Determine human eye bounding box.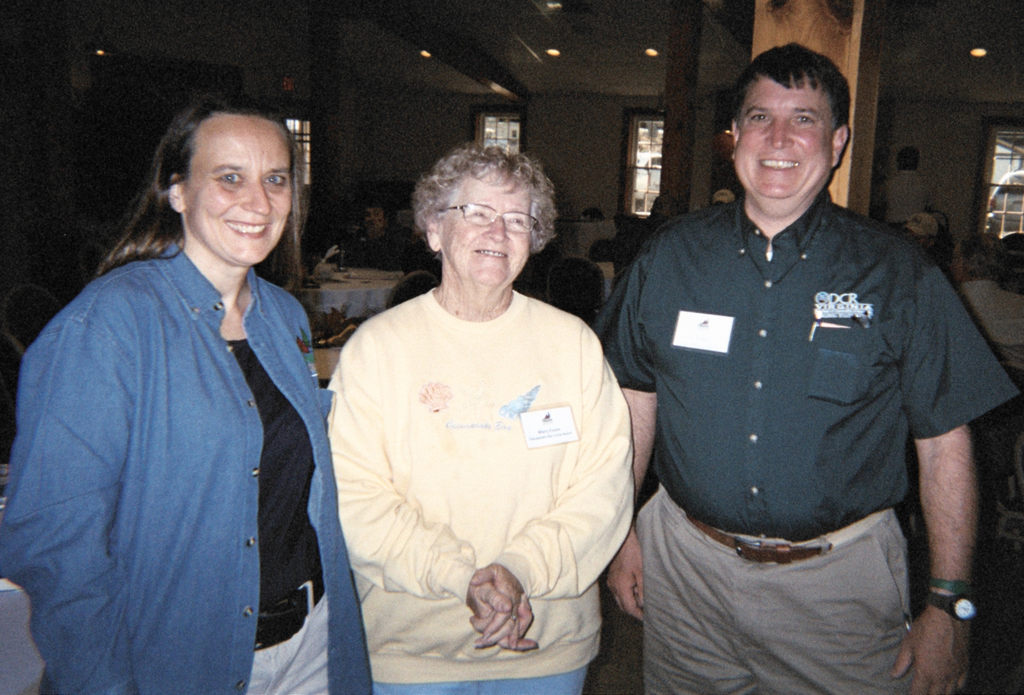
Determined: detection(746, 109, 771, 122).
